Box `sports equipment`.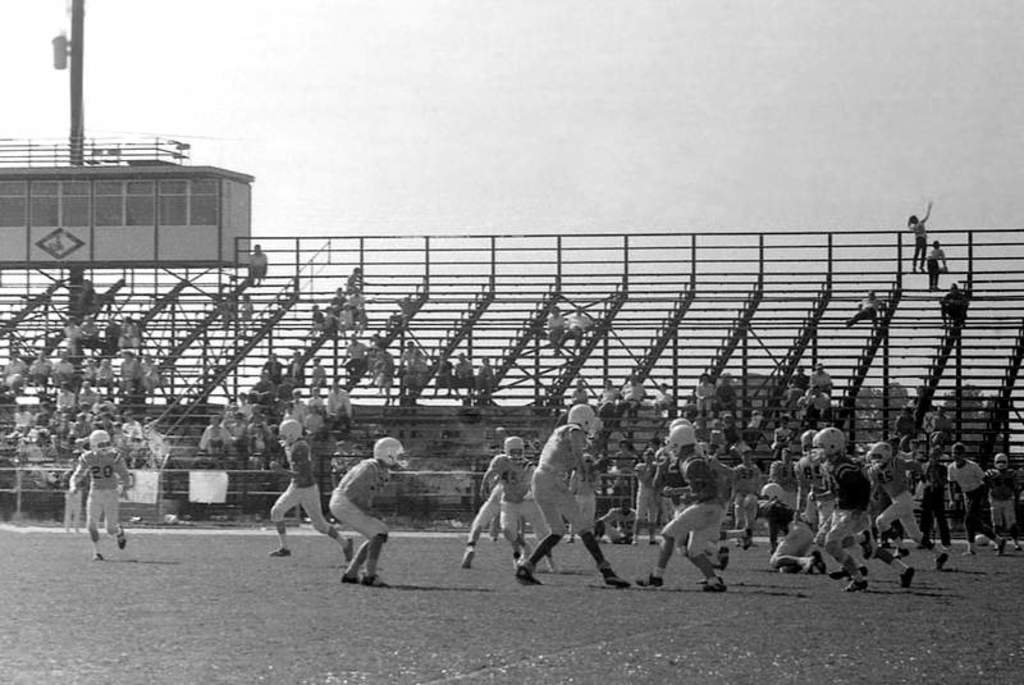
86 431 114 455.
